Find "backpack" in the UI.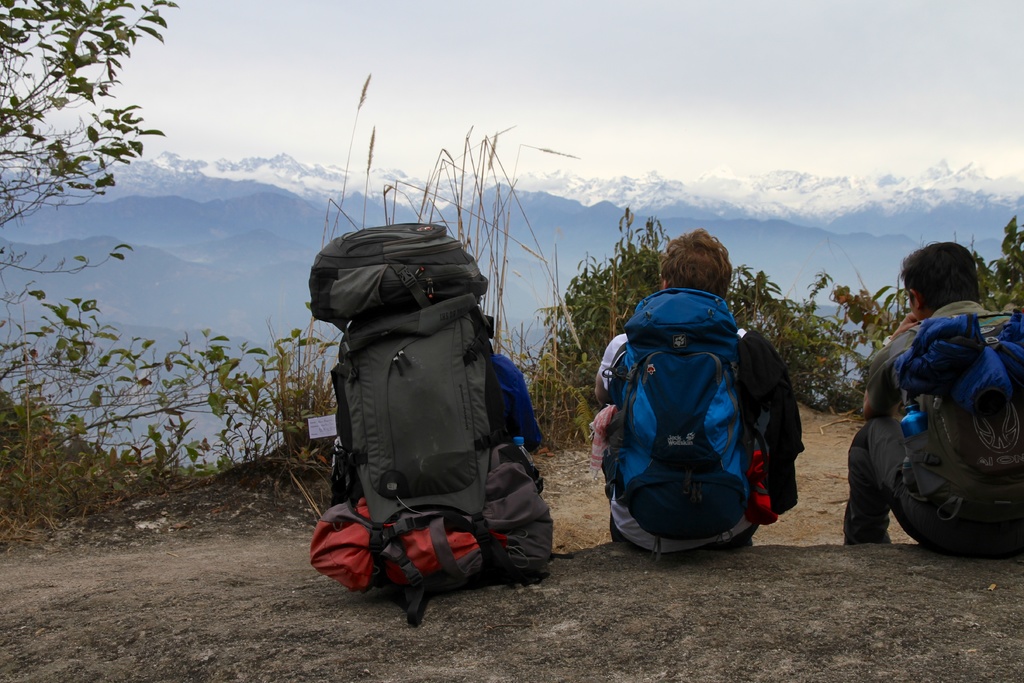
UI element at 310,225,550,616.
